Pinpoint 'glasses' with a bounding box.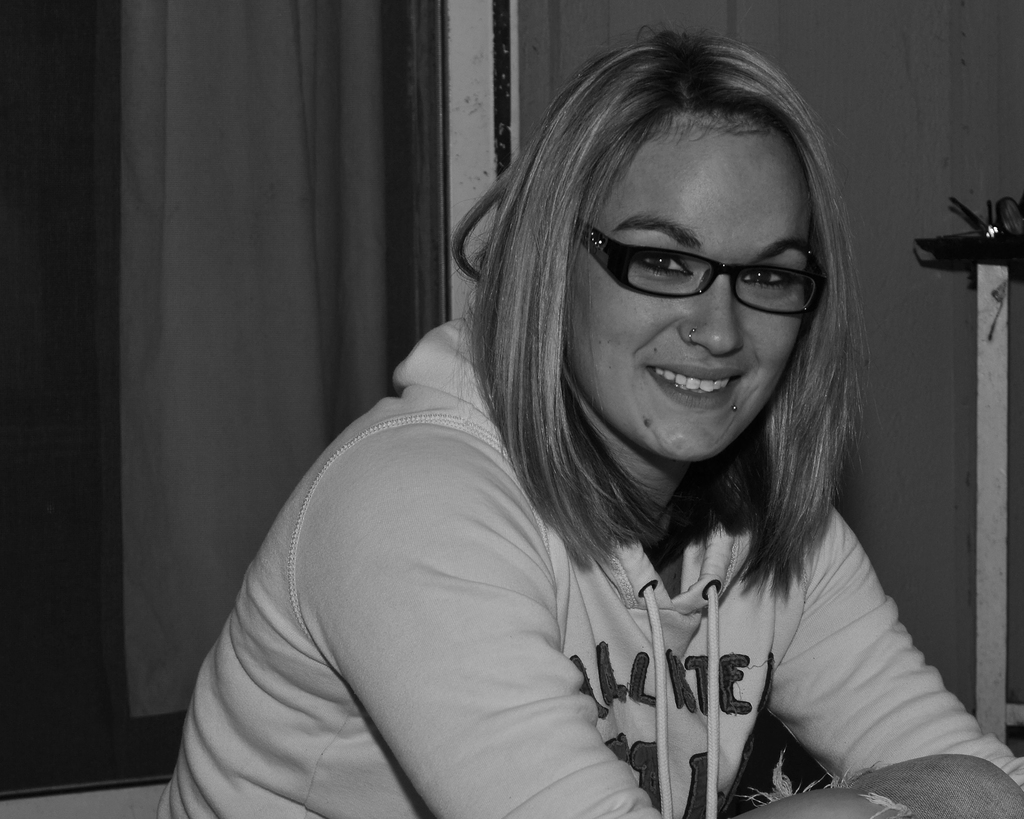
571:216:819:322.
